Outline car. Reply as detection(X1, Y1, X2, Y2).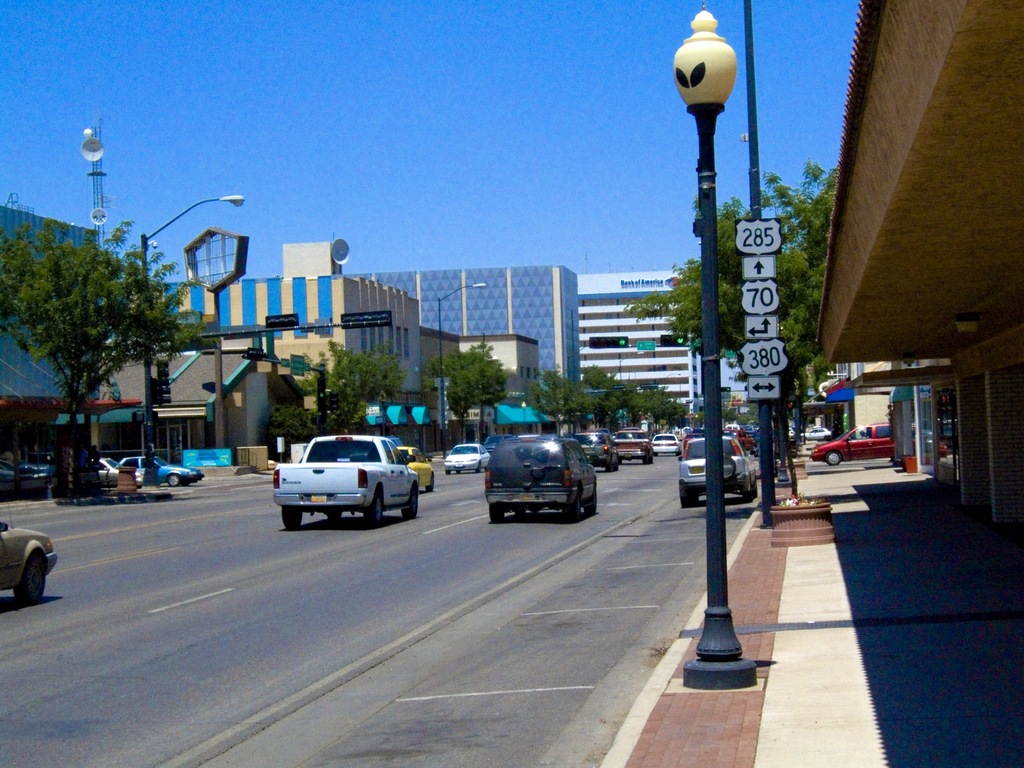
detection(683, 436, 755, 500).
